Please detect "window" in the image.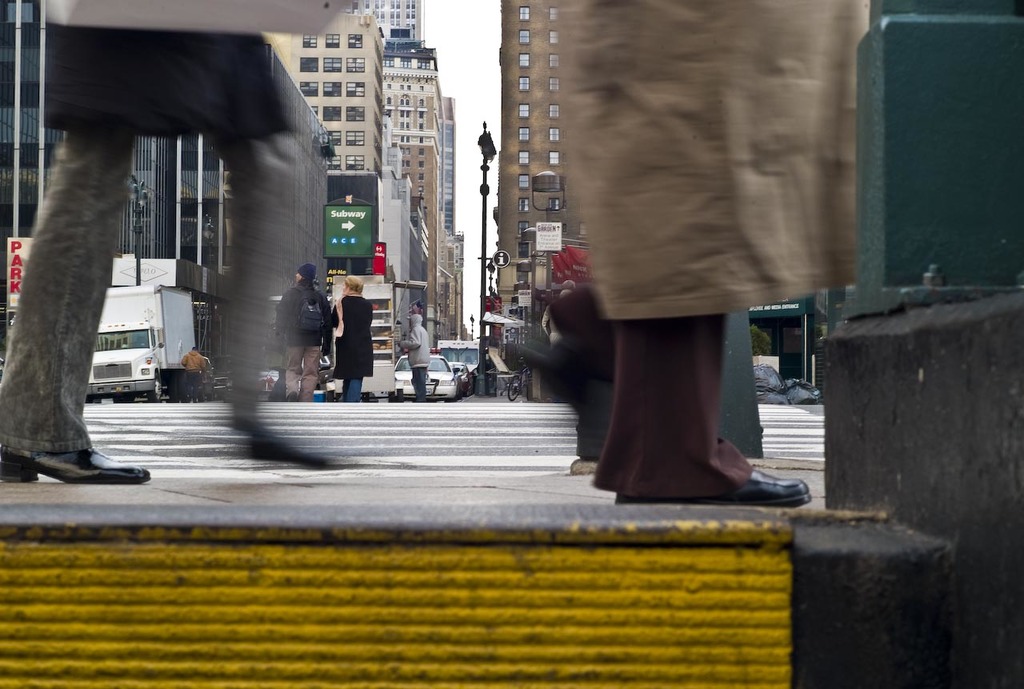
select_region(385, 82, 391, 89).
